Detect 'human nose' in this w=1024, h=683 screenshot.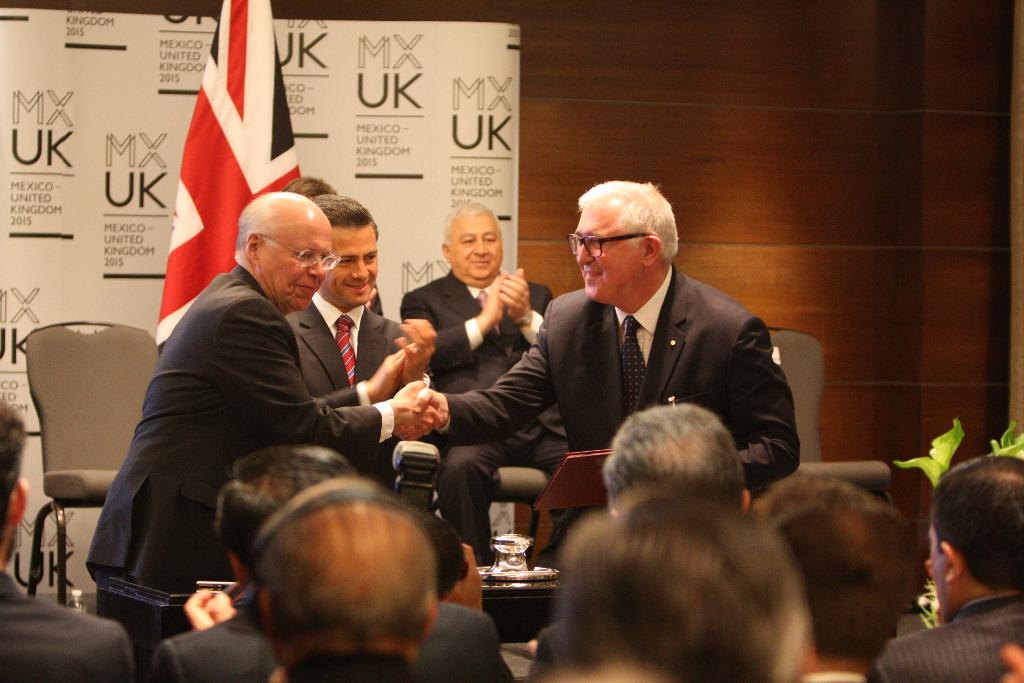
Detection: x1=474, y1=236, x2=488, y2=261.
